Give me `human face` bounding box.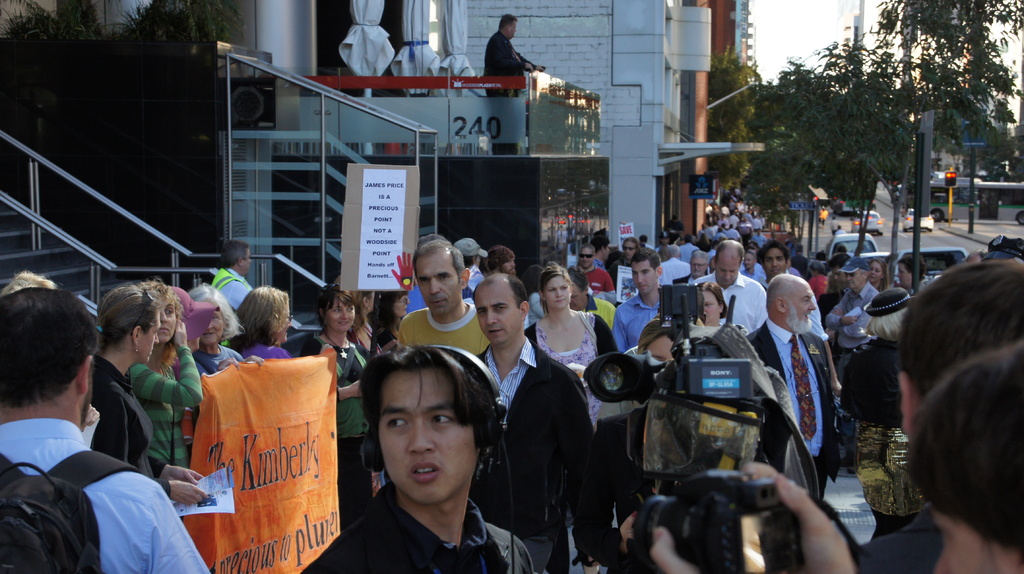
<bbox>646, 340, 671, 362</bbox>.
